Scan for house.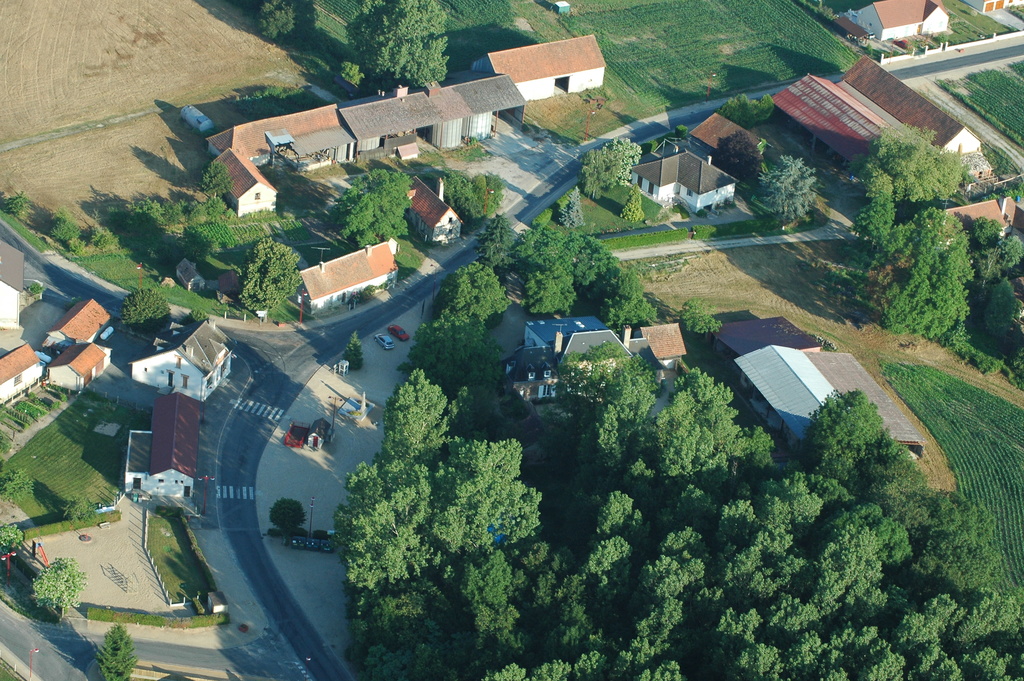
Scan result: (x1=47, y1=340, x2=113, y2=394).
